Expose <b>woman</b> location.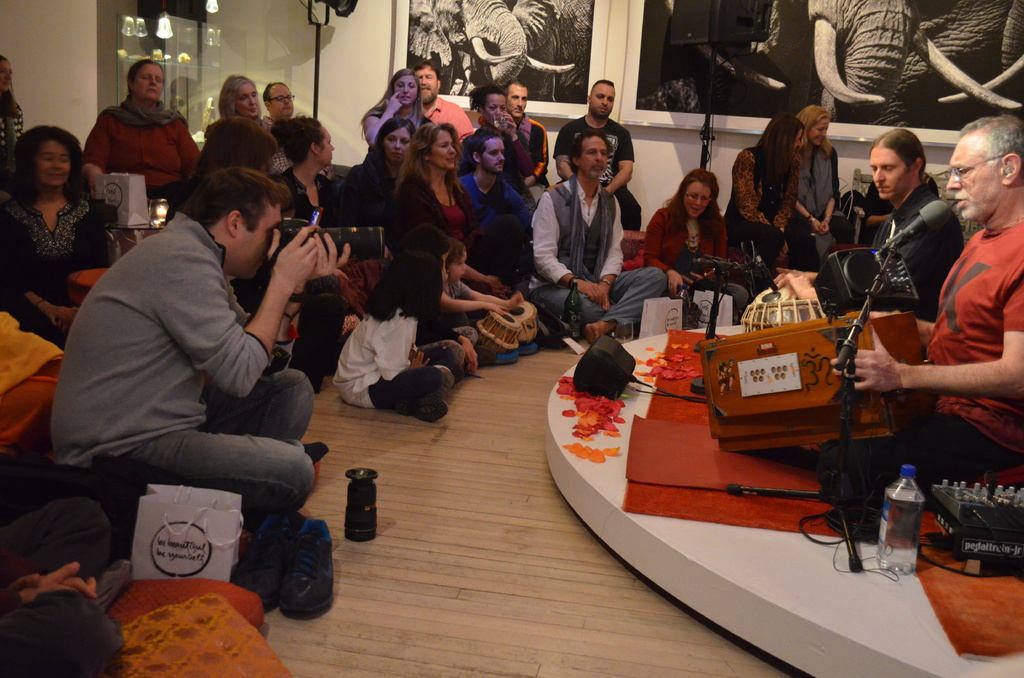
Exposed at locate(282, 117, 358, 238).
